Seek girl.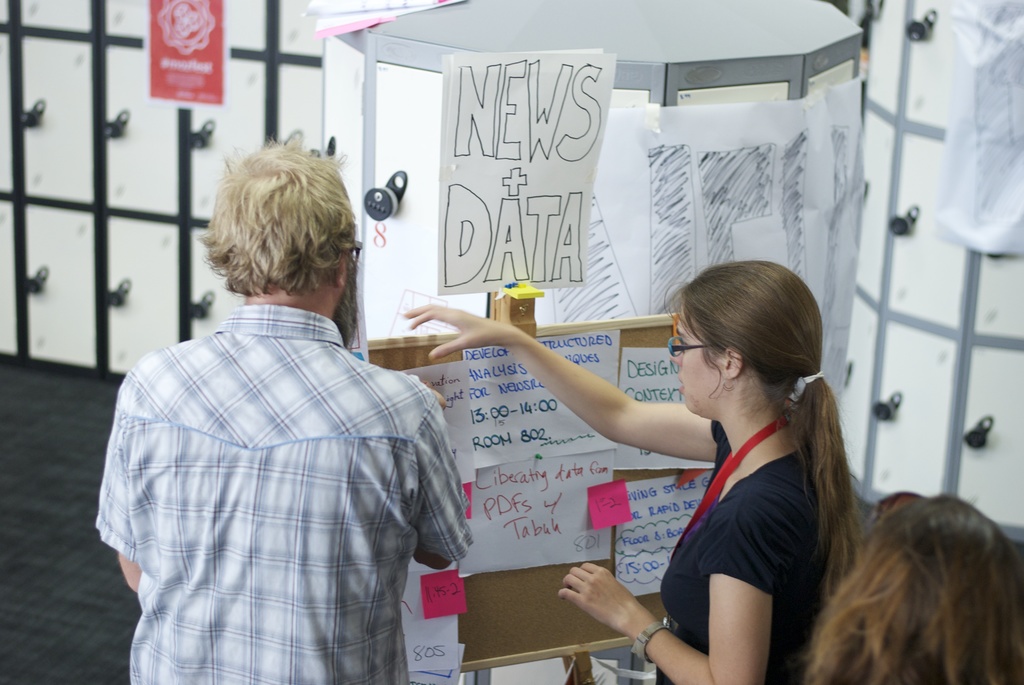
[x1=402, y1=262, x2=862, y2=682].
